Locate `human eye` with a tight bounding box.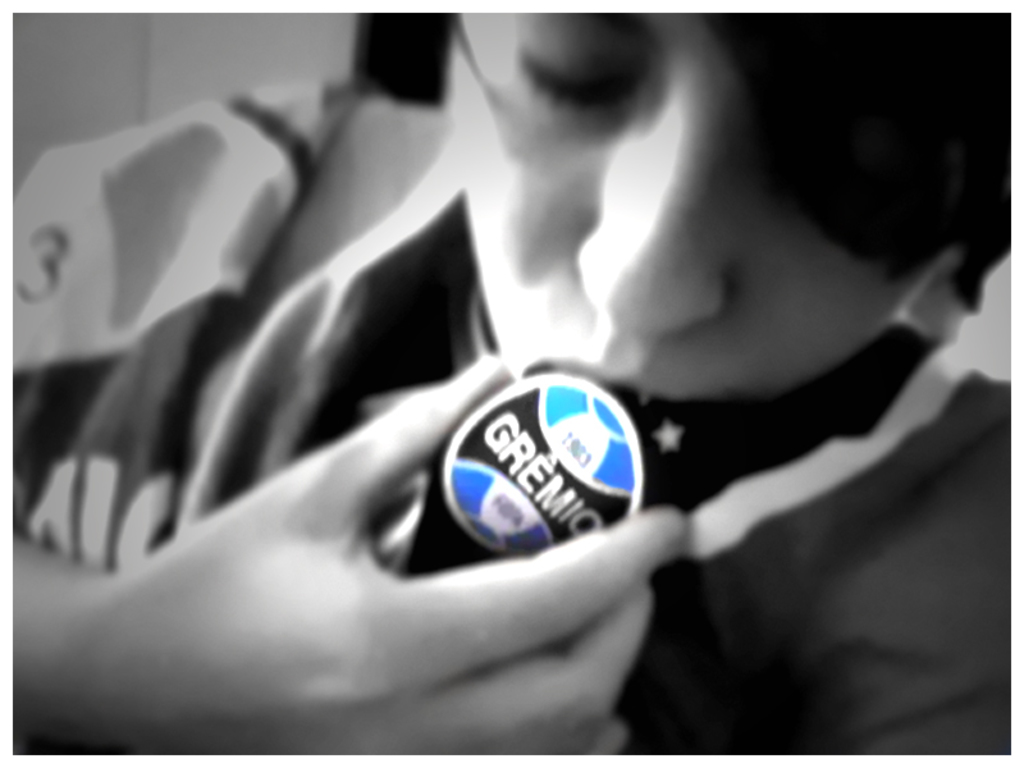
select_region(497, 32, 630, 114).
